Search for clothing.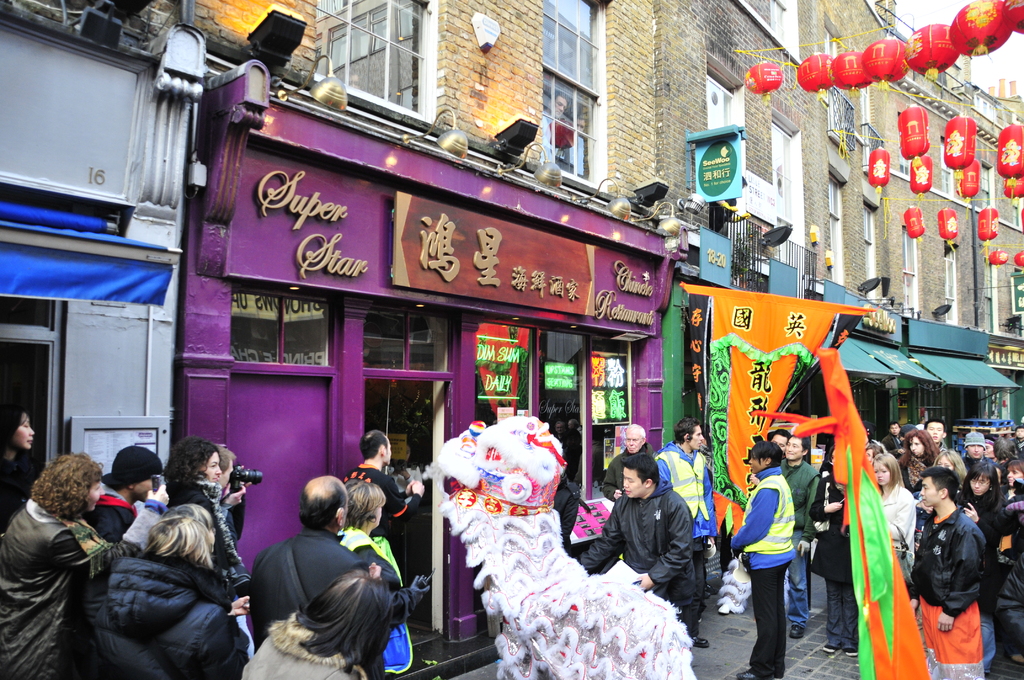
Found at <region>989, 568, 1023, 674</region>.
